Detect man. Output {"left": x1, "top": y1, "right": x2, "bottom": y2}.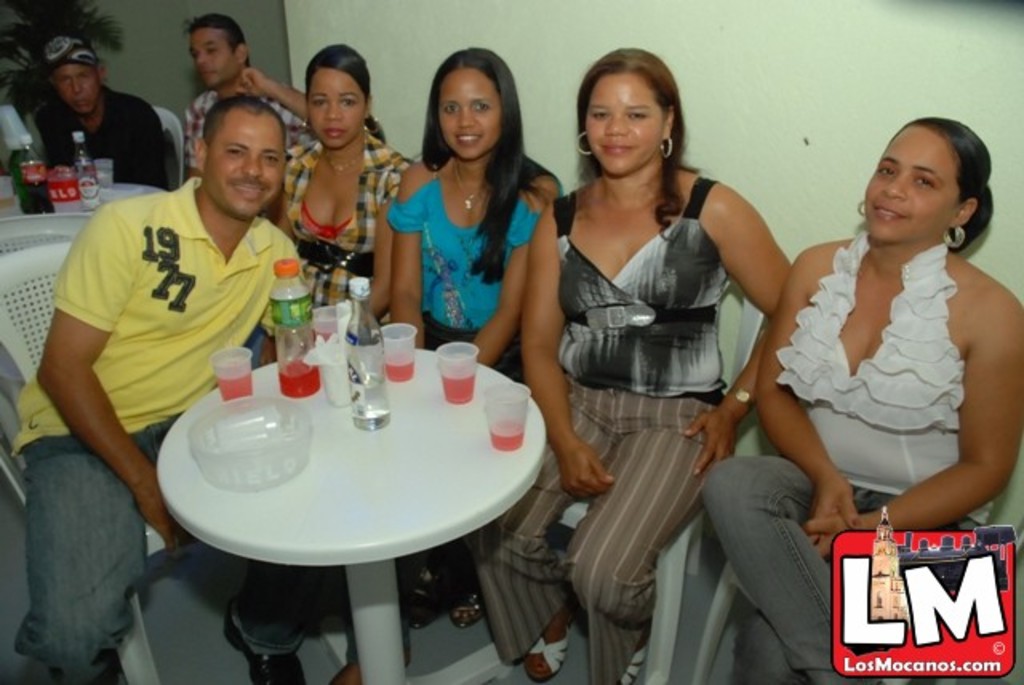
{"left": 0, "top": 93, "right": 307, "bottom": 683}.
